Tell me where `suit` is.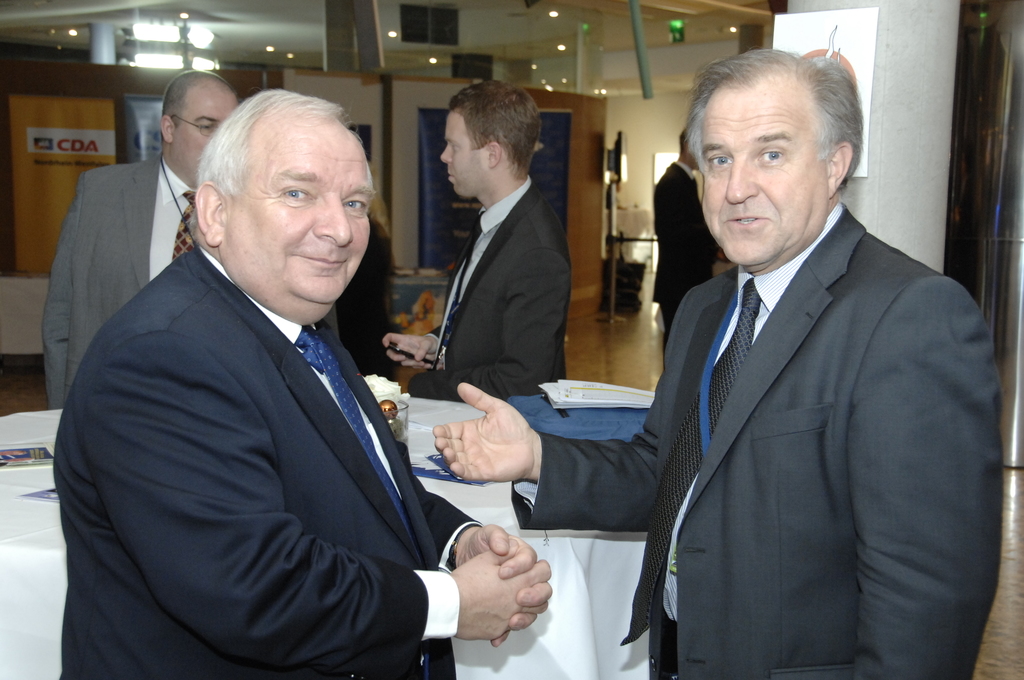
`suit` is at (52,235,481,679).
